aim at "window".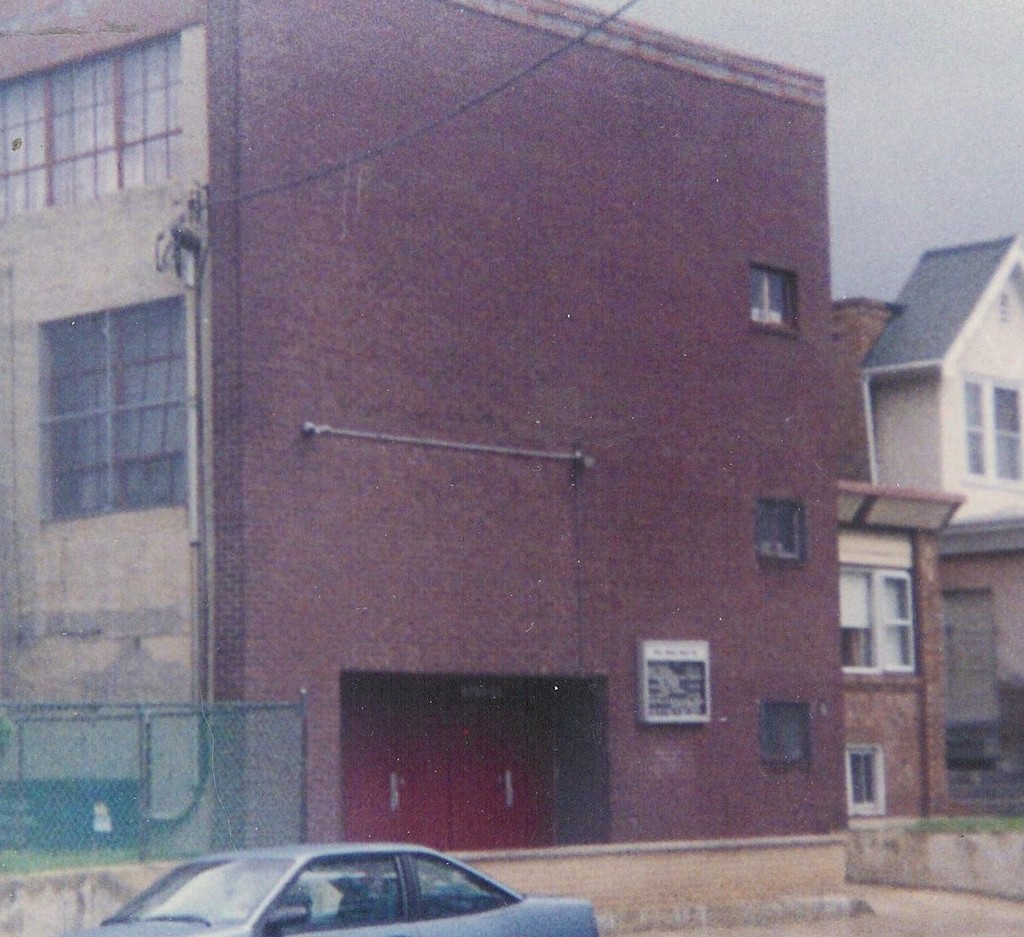
Aimed at box=[838, 560, 922, 675].
